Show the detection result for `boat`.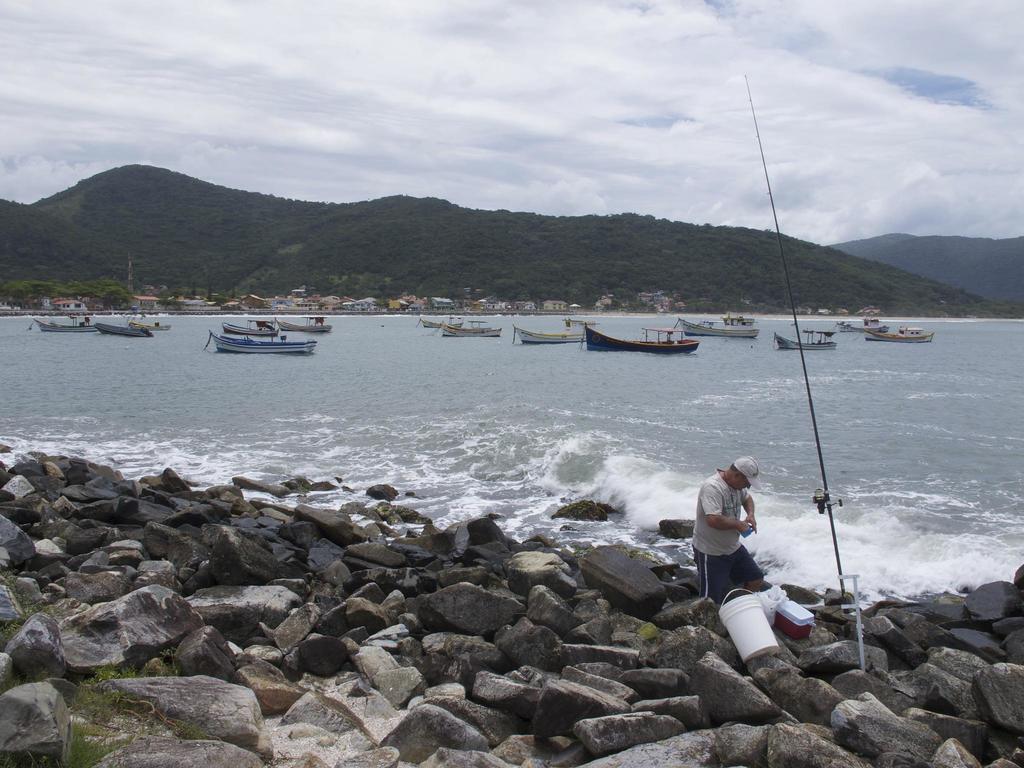
box(580, 317, 702, 353).
